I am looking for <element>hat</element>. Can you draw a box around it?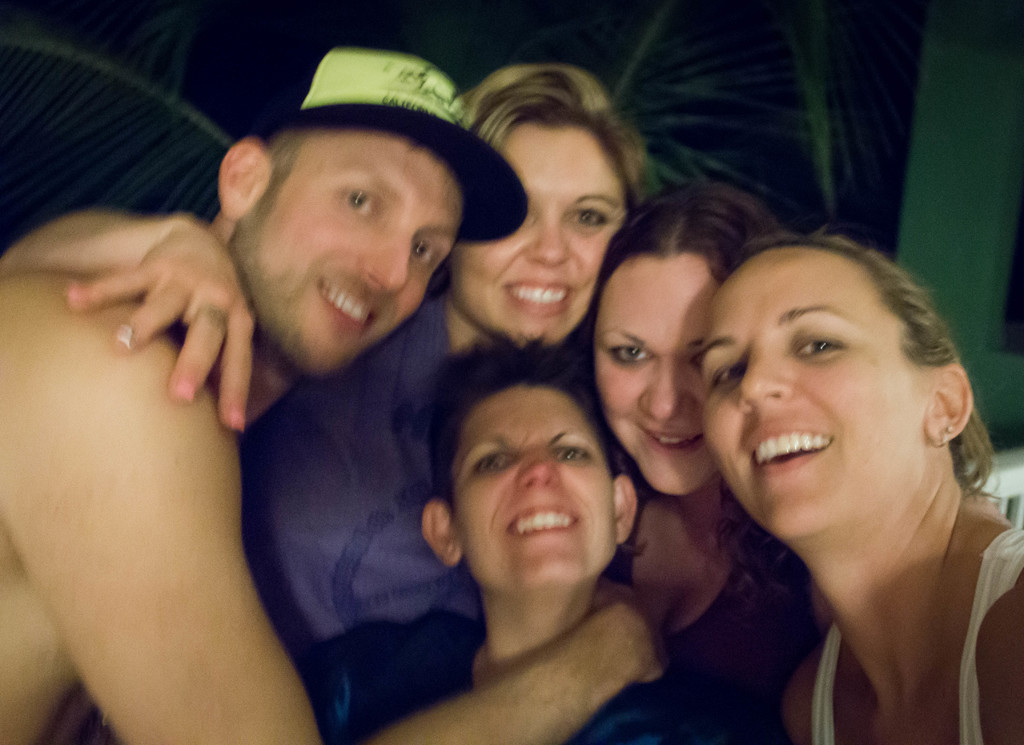
Sure, the bounding box is bbox=[253, 47, 530, 245].
